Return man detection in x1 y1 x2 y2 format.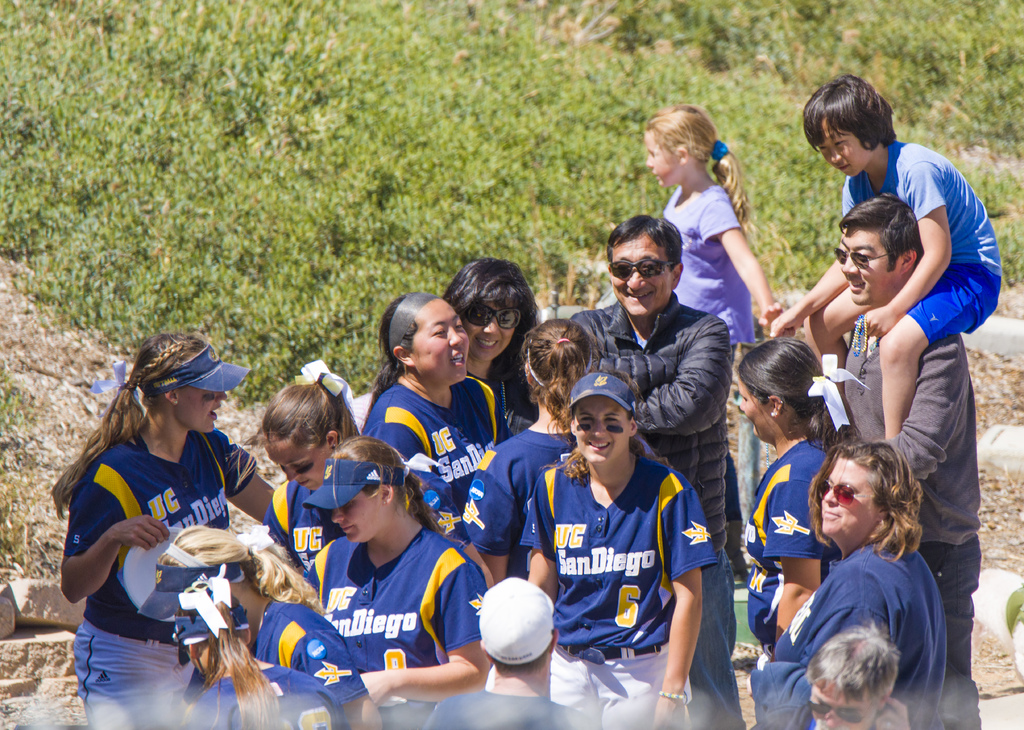
788 181 970 718.
